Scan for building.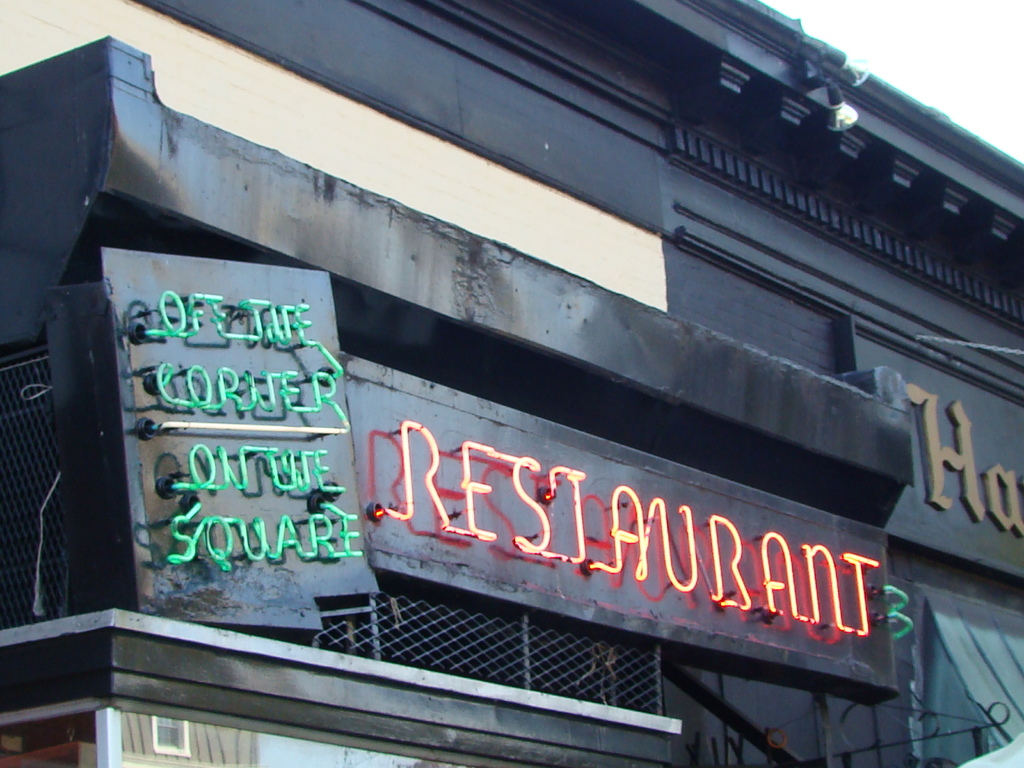
Scan result: BBox(0, 0, 1023, 767).
